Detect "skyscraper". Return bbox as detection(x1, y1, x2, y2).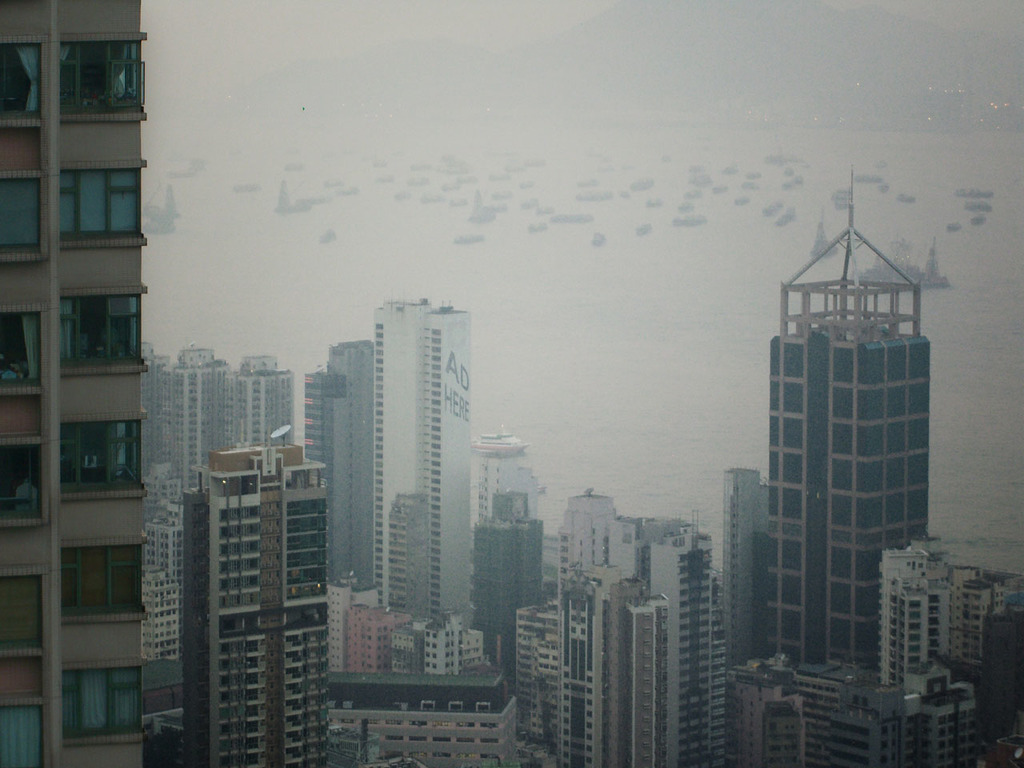
detection(468, 494, 550, 690).
